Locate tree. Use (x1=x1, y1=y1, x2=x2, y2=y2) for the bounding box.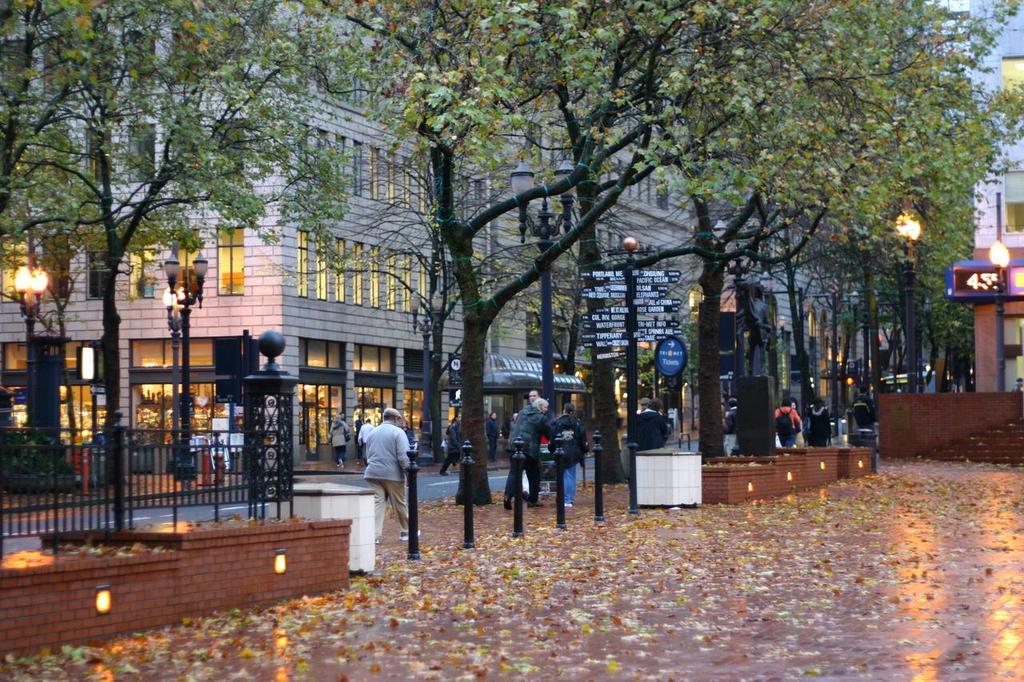
(x1=0, y1=0, x2=352, y2=535).
